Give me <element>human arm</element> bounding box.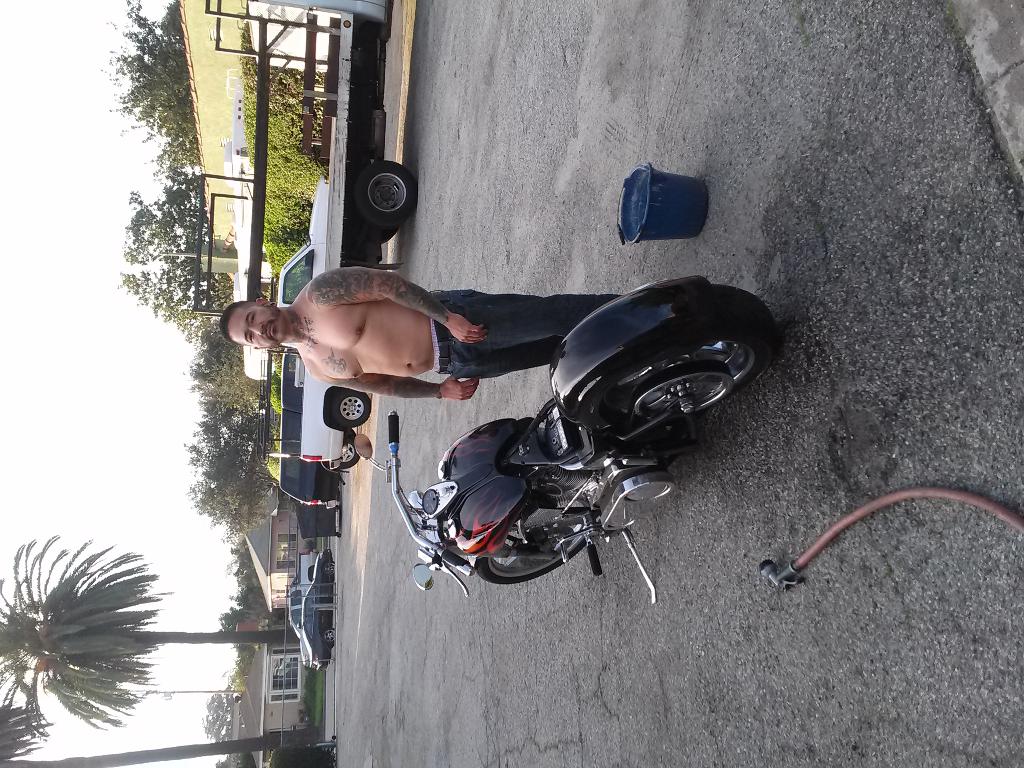
region(304, 367, 485, 406).
